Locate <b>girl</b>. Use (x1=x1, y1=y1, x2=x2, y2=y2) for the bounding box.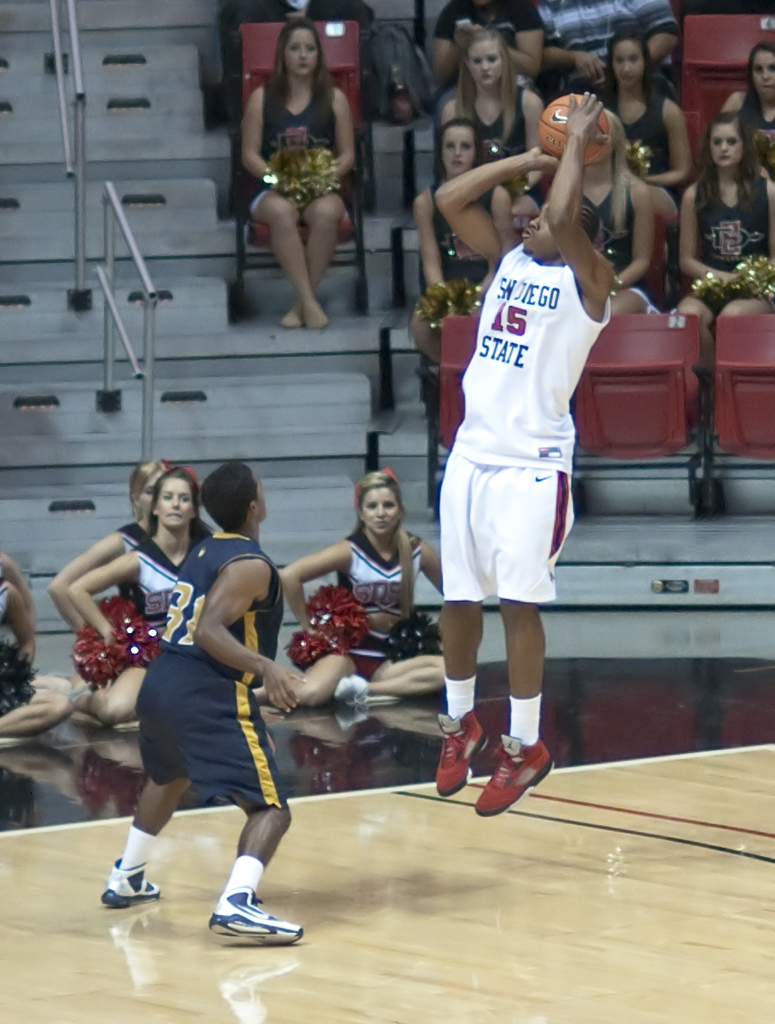
(x1=52, y1=459, x2=169, y2=720).
